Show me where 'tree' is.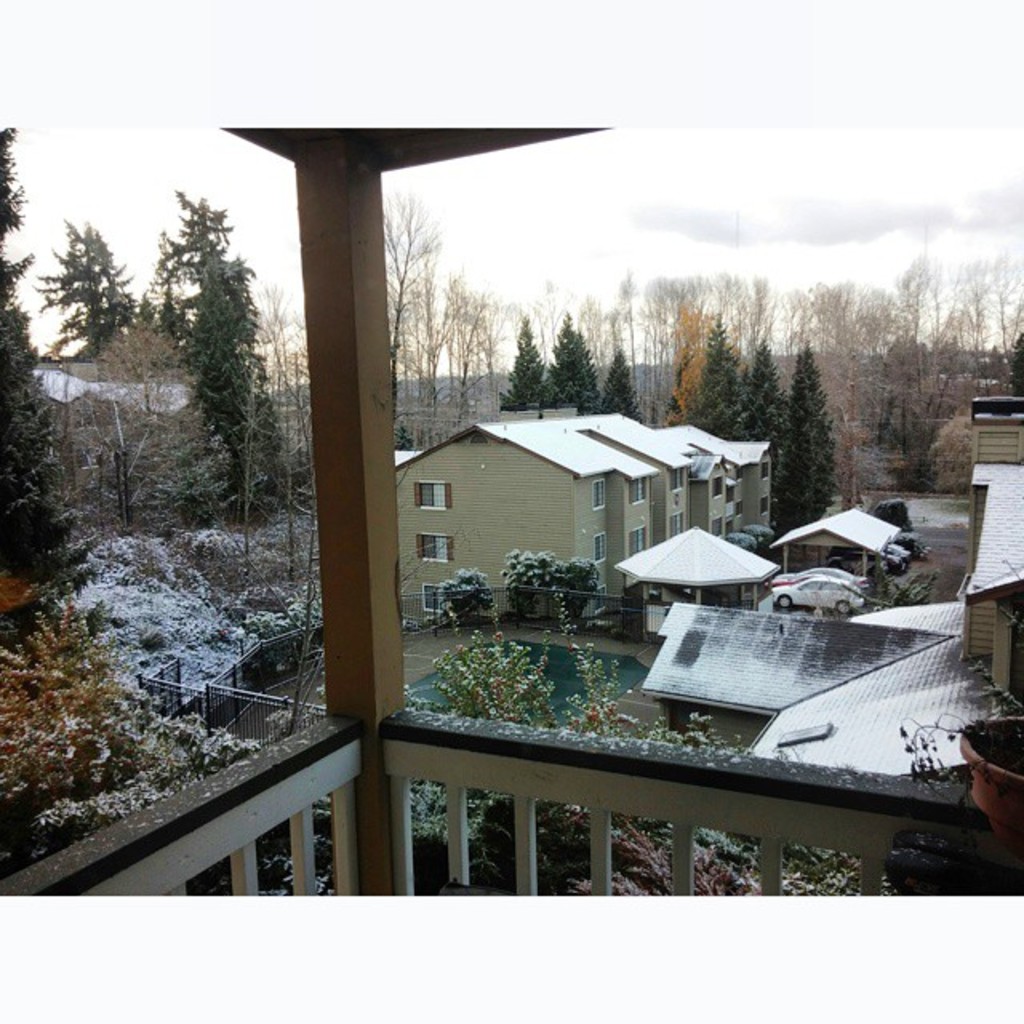
'tree' is at 411 616 890 917.
